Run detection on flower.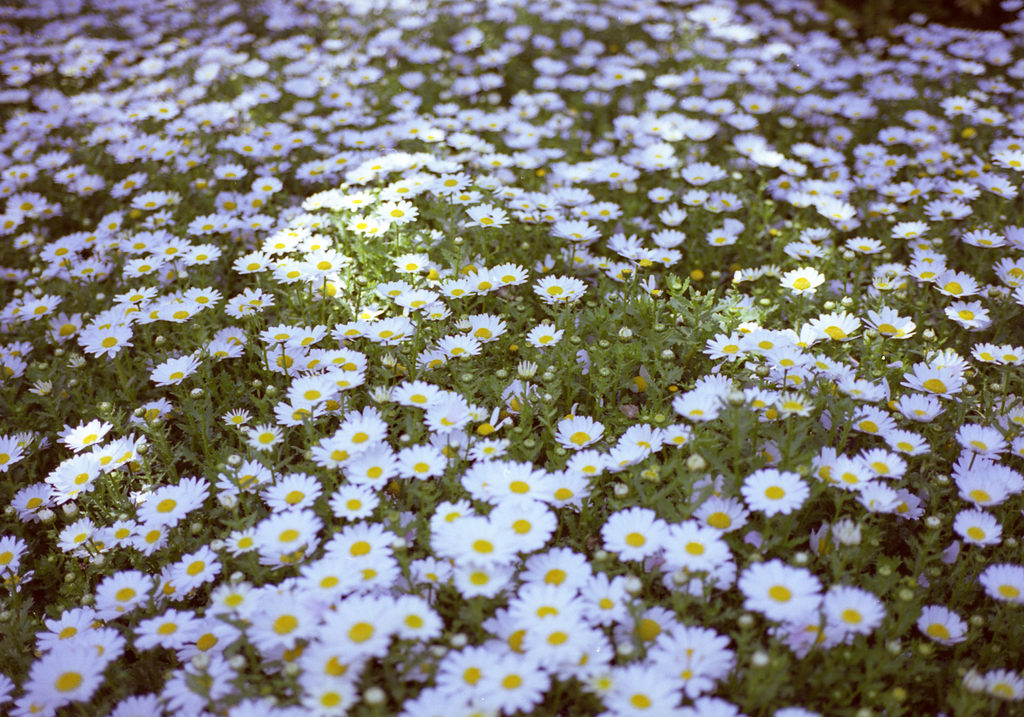
Result: 616,425,661,453.
